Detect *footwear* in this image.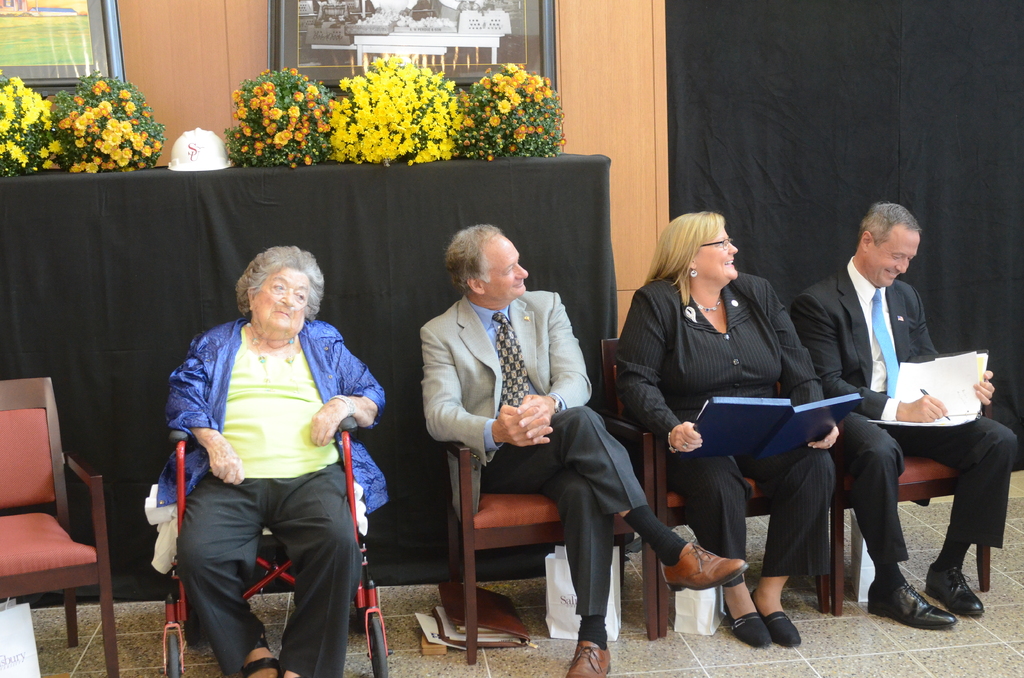
Detection: box=[752, 588, 798, 647].
